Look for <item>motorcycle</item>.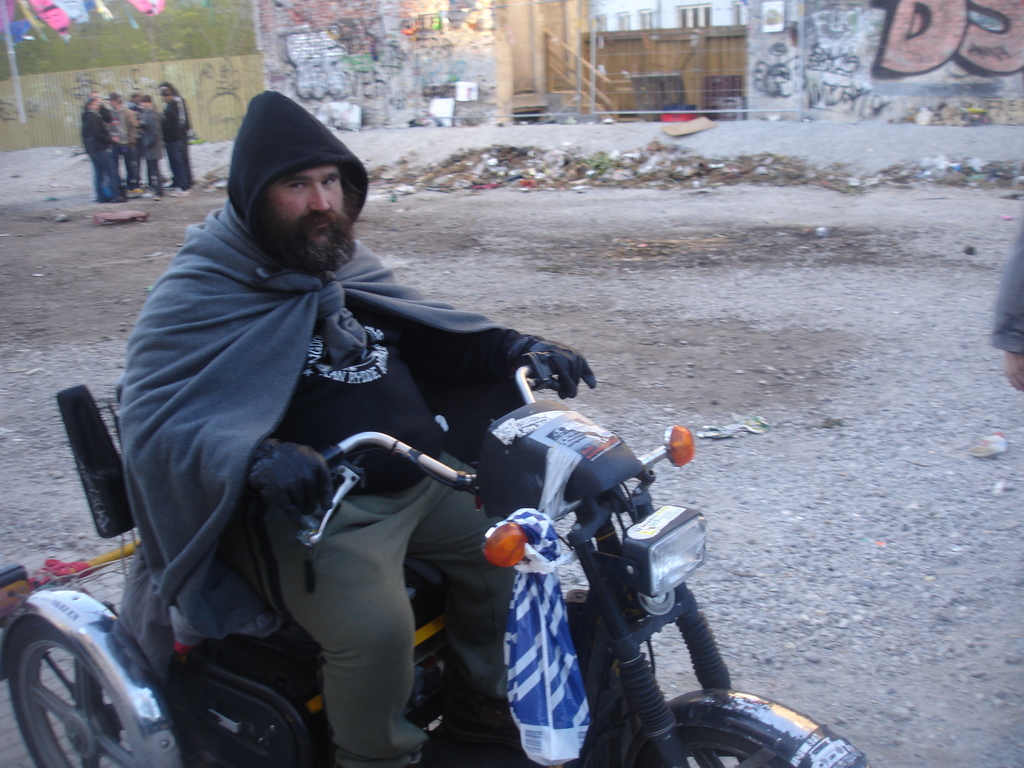
Found: bbox=[29, 303, 768, 767].
